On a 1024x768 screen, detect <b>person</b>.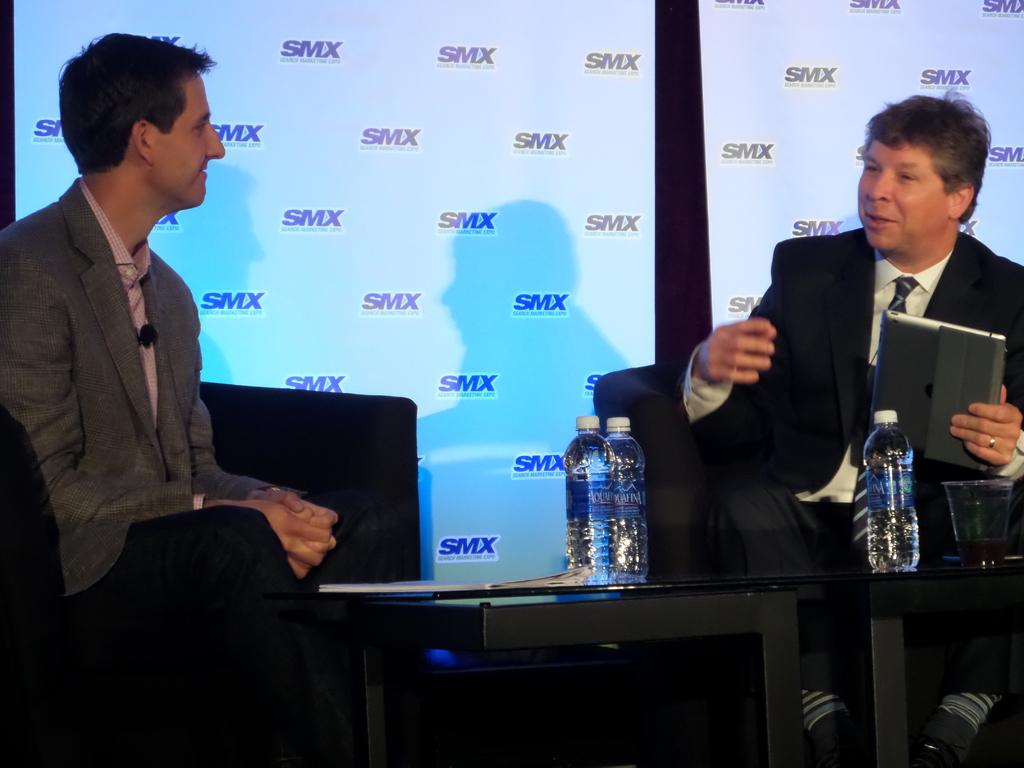
(0,29,348,767).
